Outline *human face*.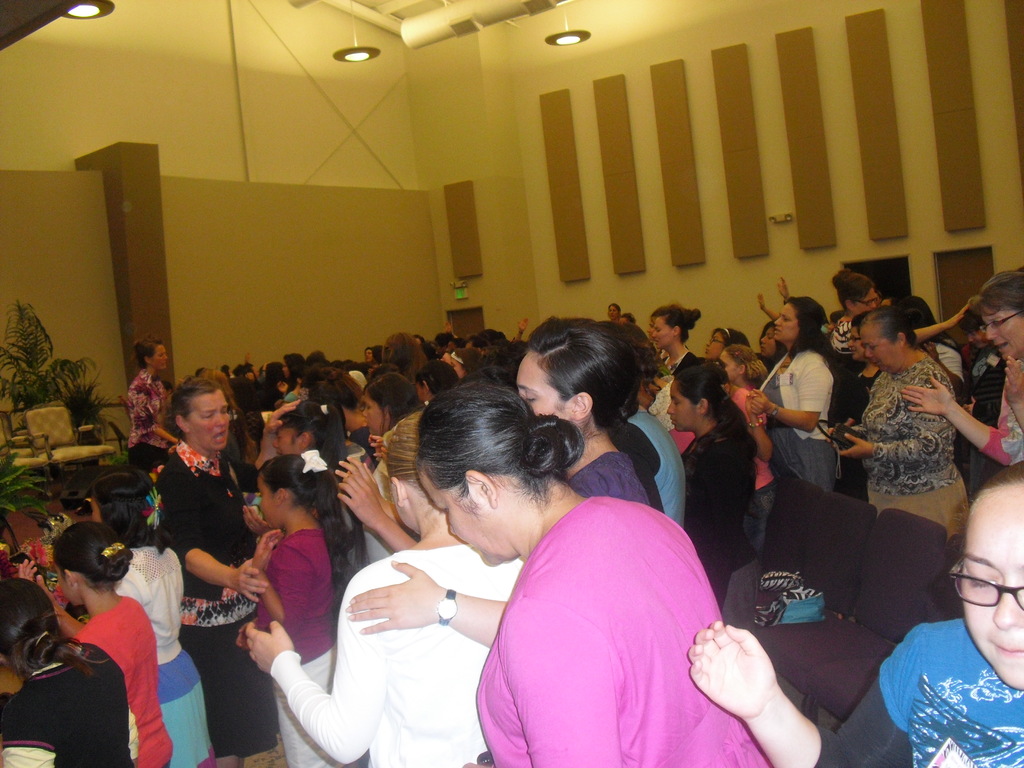
Outline: box=[981, 301, 1023, 363].
